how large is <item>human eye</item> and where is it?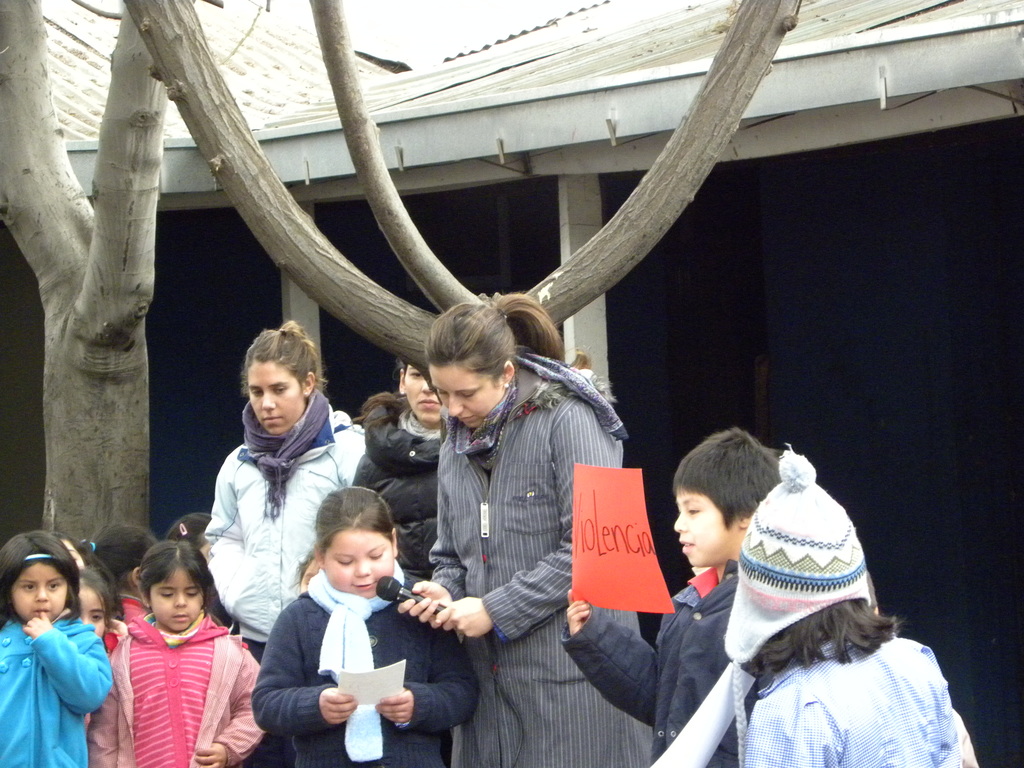
Bounding box: bbox(249, 388, 262, 397).
